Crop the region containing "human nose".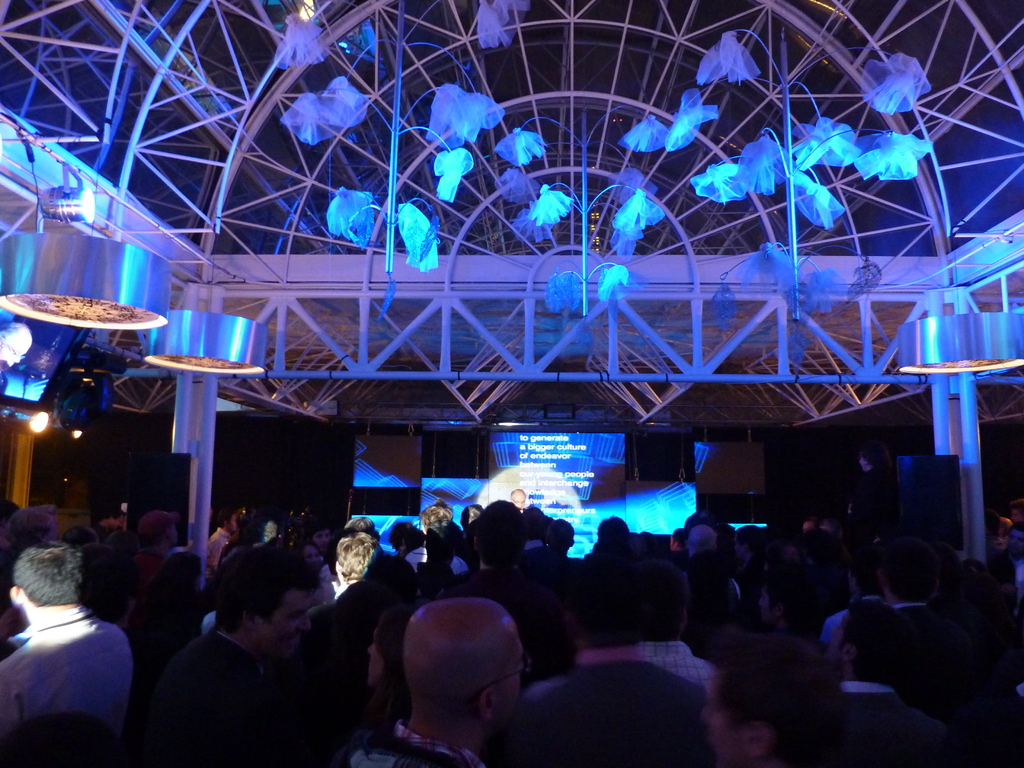
Crop region: <region>516, 501, 524, 509</region>.
